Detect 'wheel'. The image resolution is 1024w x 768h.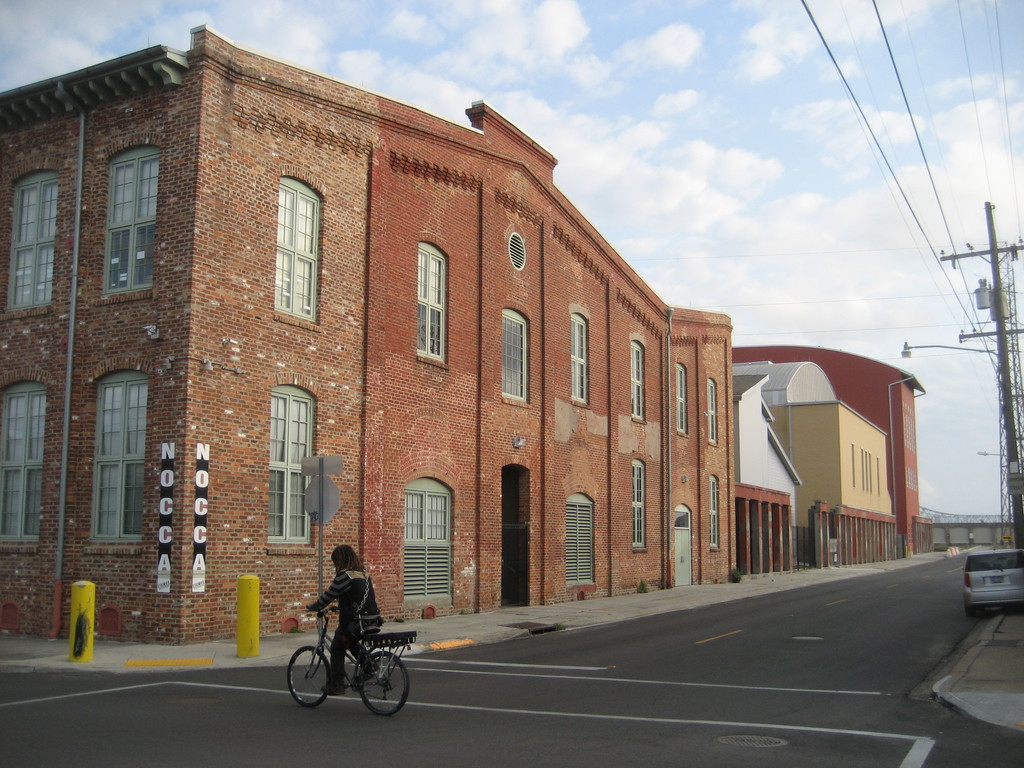
964, 607, 977, 617.
